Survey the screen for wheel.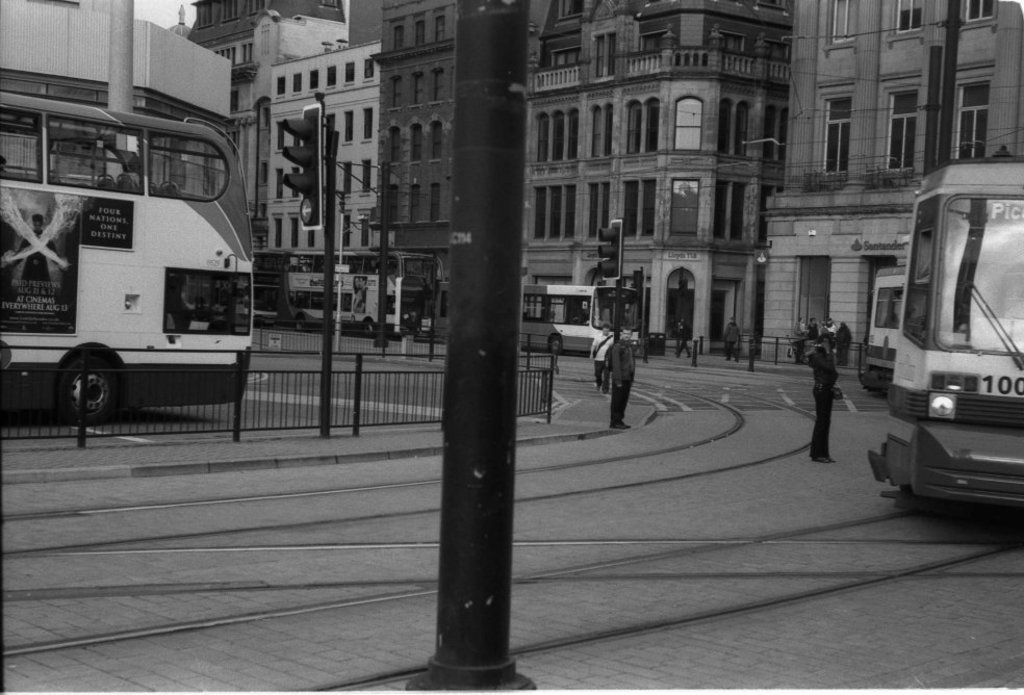
Survey found: rect(36, 348, 112, 427).
